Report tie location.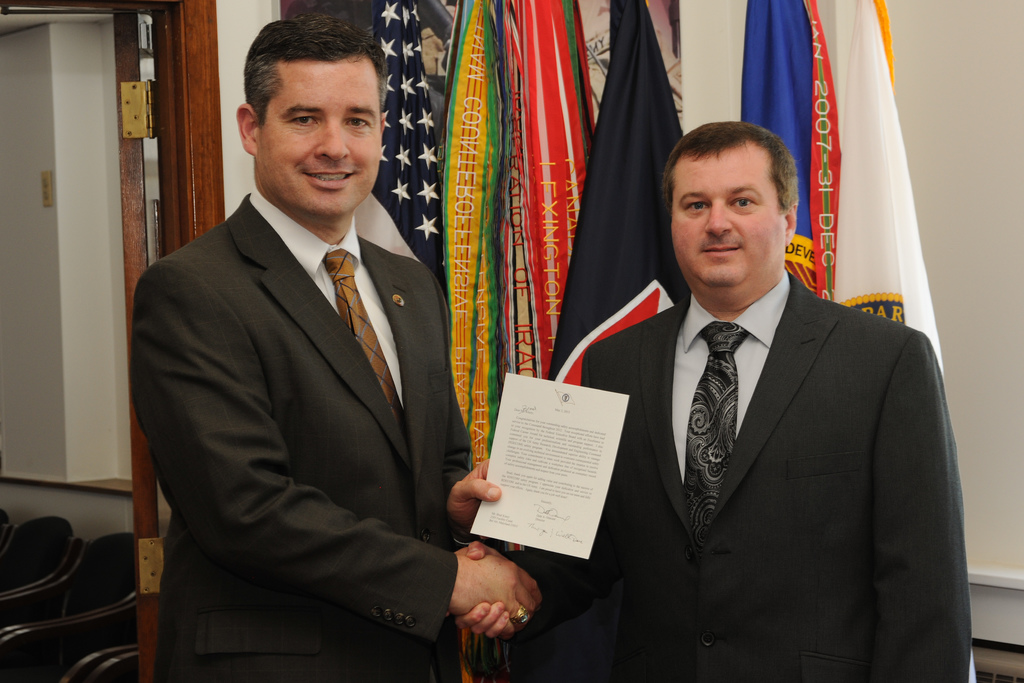
Report: 318 251 416 438.
